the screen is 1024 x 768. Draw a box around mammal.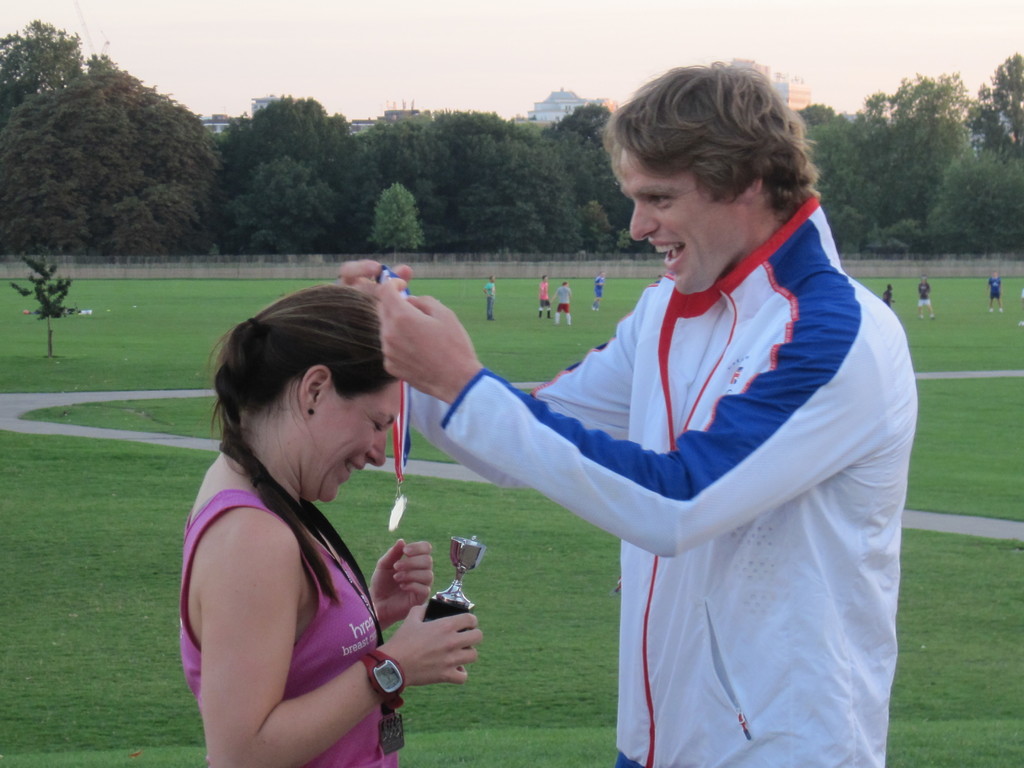
[988,268,1002,310].
